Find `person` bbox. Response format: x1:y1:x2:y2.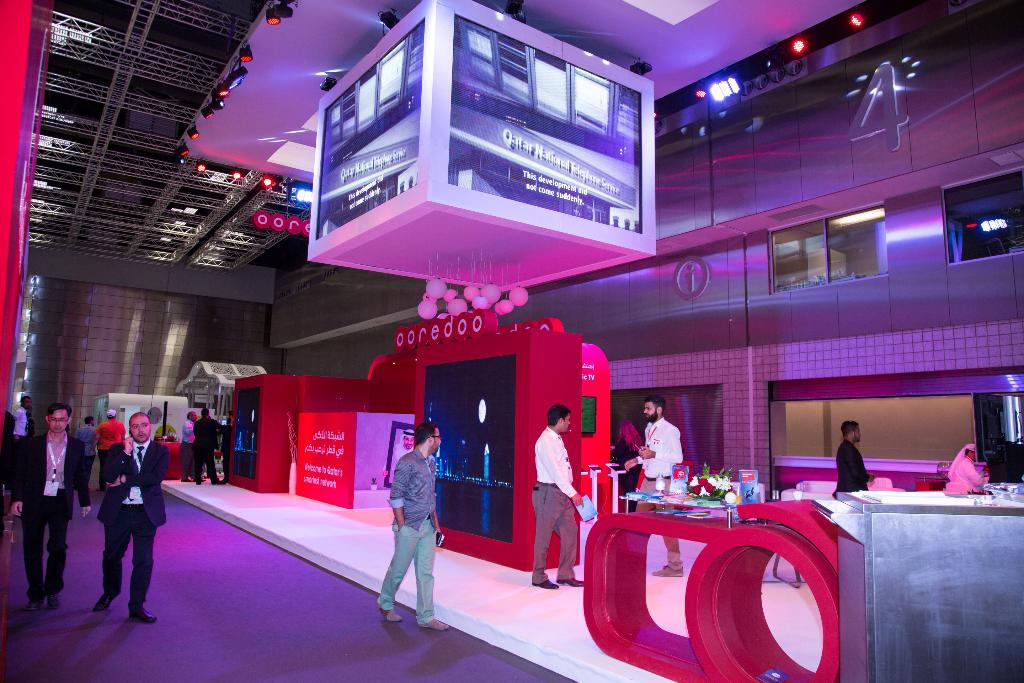
6:399:94:612.
